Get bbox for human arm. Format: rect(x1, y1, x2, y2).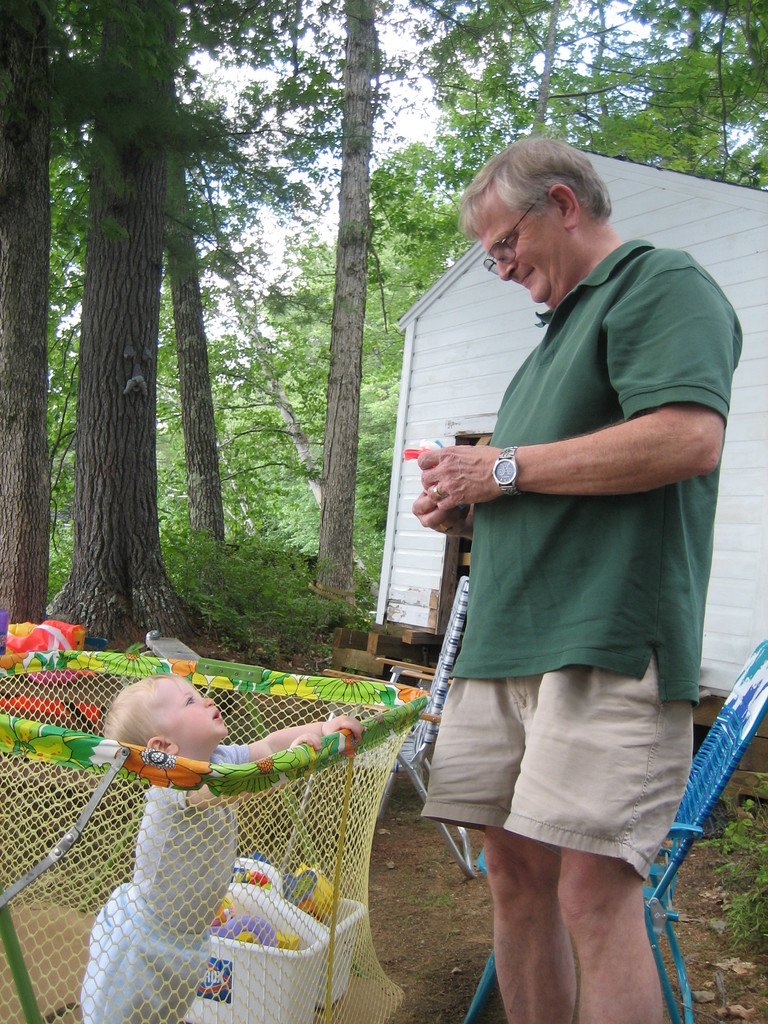
rect(179, 732, 317, 820).
